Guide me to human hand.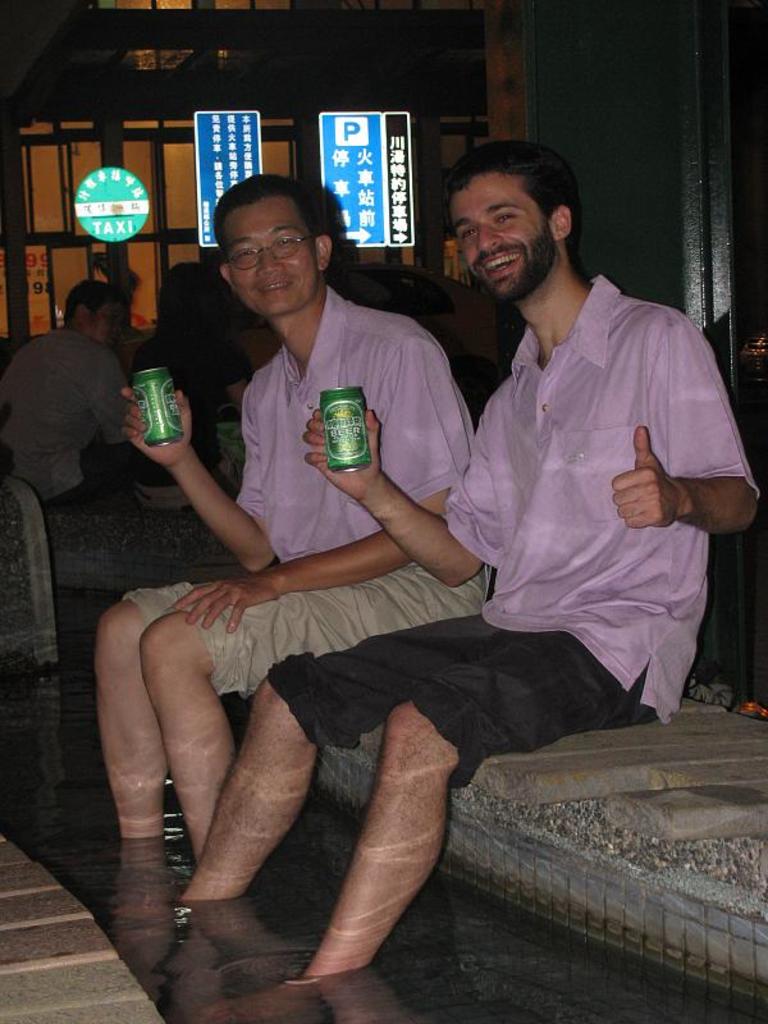
Guidance: [x1=611, y1=426, x2=684, y2=534].
